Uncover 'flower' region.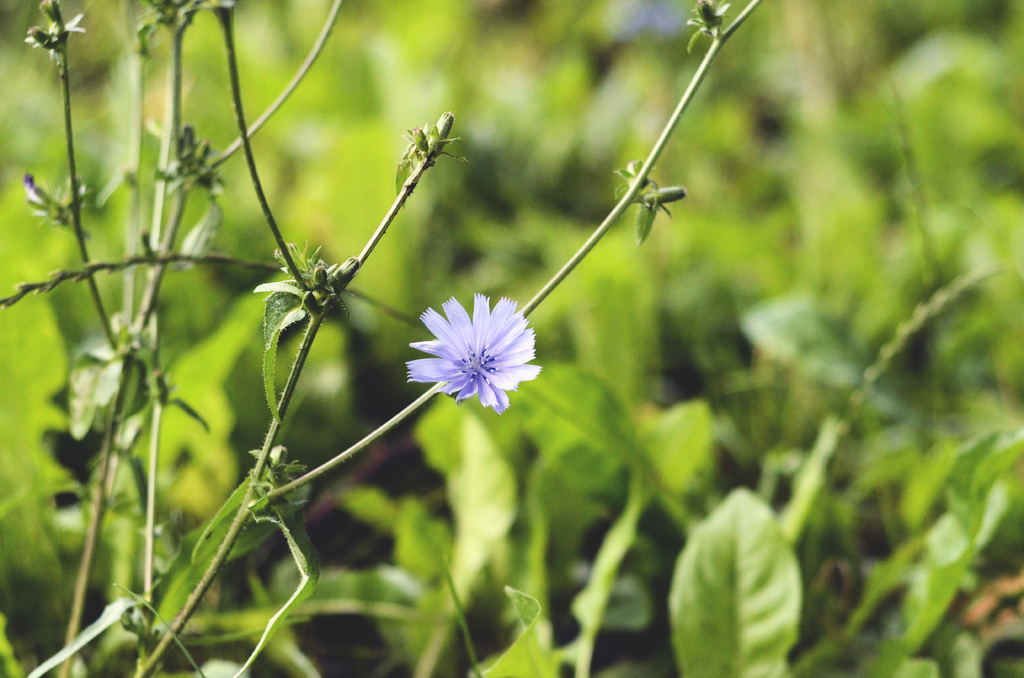
Uncovered: (406,291,541,411).
